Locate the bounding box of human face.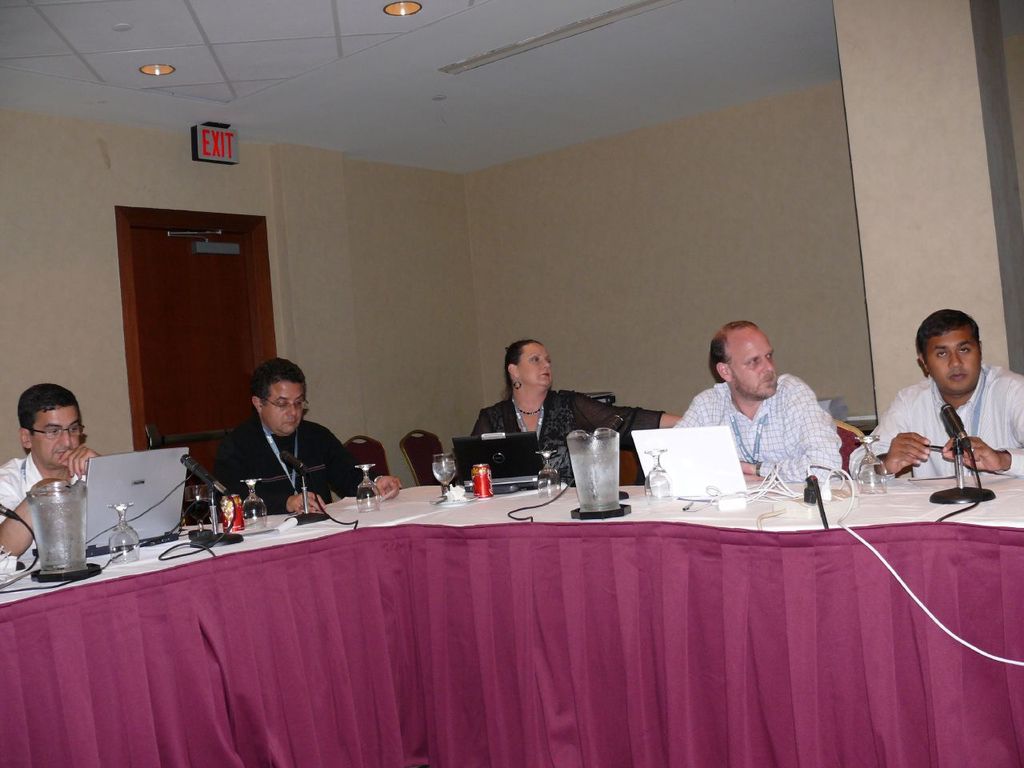
Bounding box: detection(518, 340, 554, 388).
